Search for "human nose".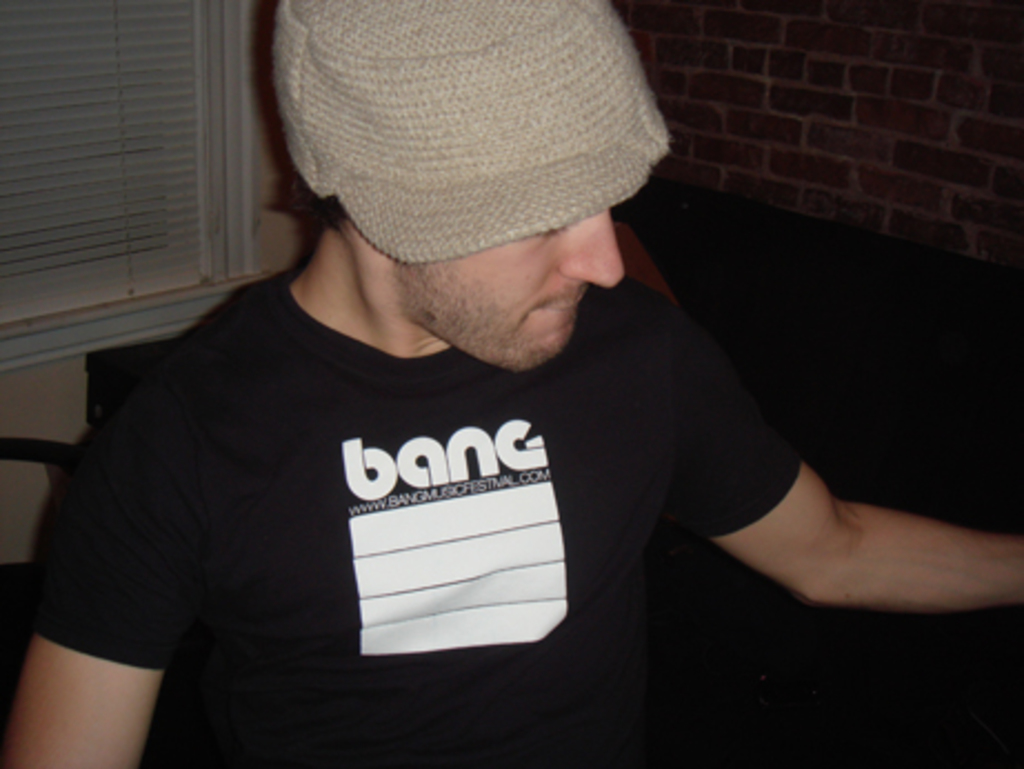
Found at (558,209,622,284).
